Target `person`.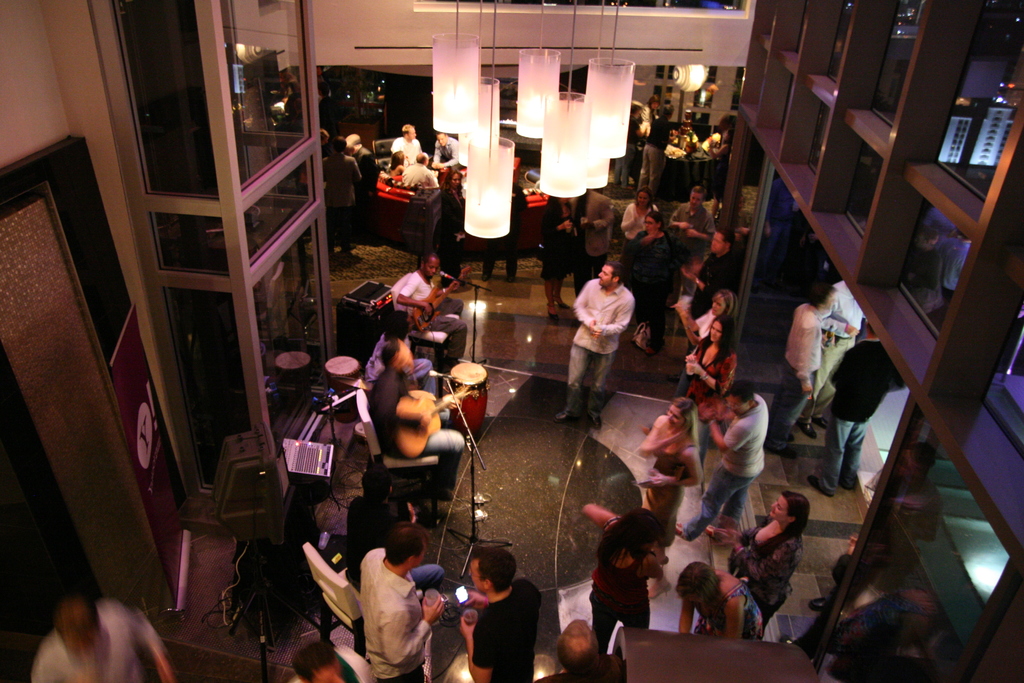
Target region: pyautogui.locateOnScreen(713, 488, 810, 636).
